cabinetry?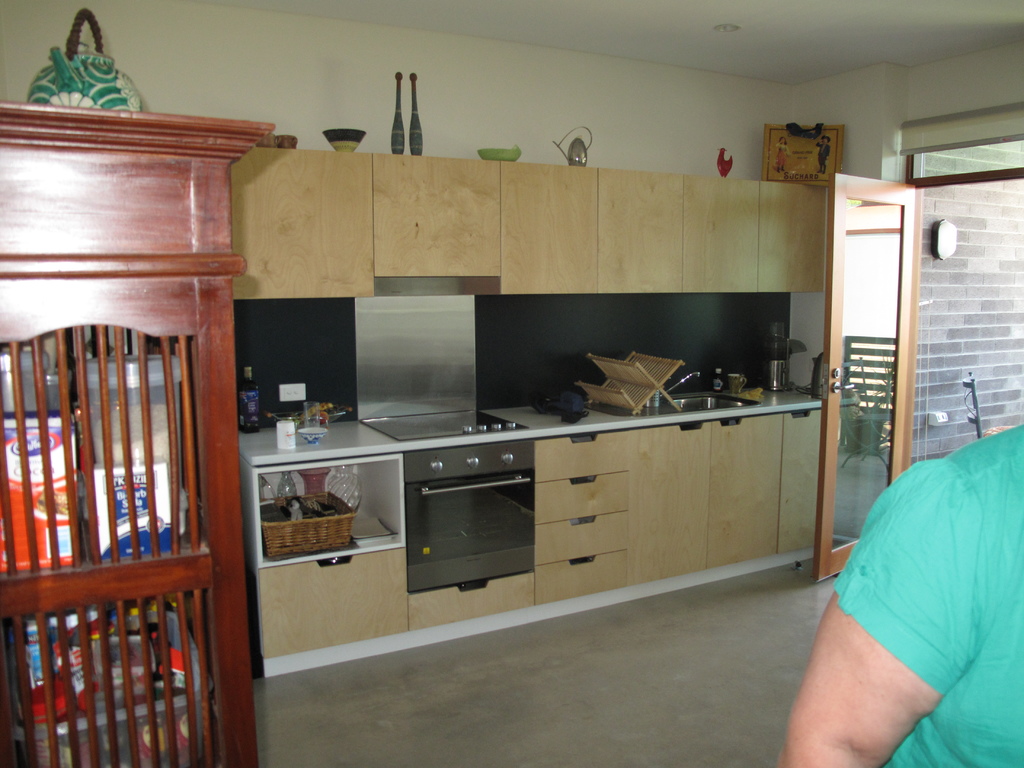
box(378, 156, 510, 280)
